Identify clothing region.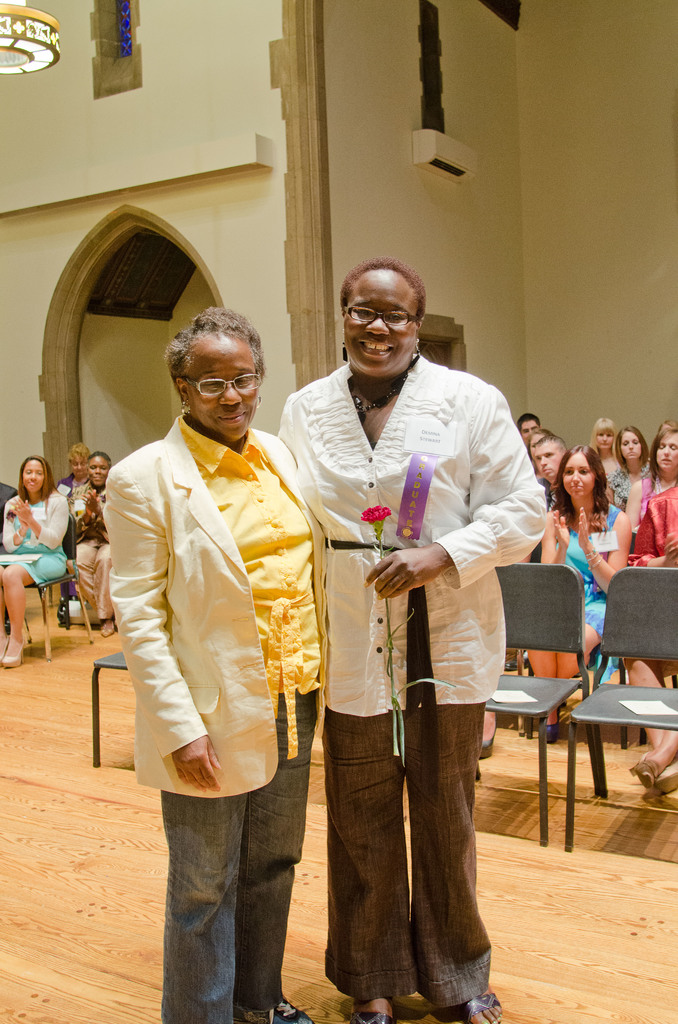
Region: {"left": 104, "top": 406, "right": 332, "bottom": 1020}.
